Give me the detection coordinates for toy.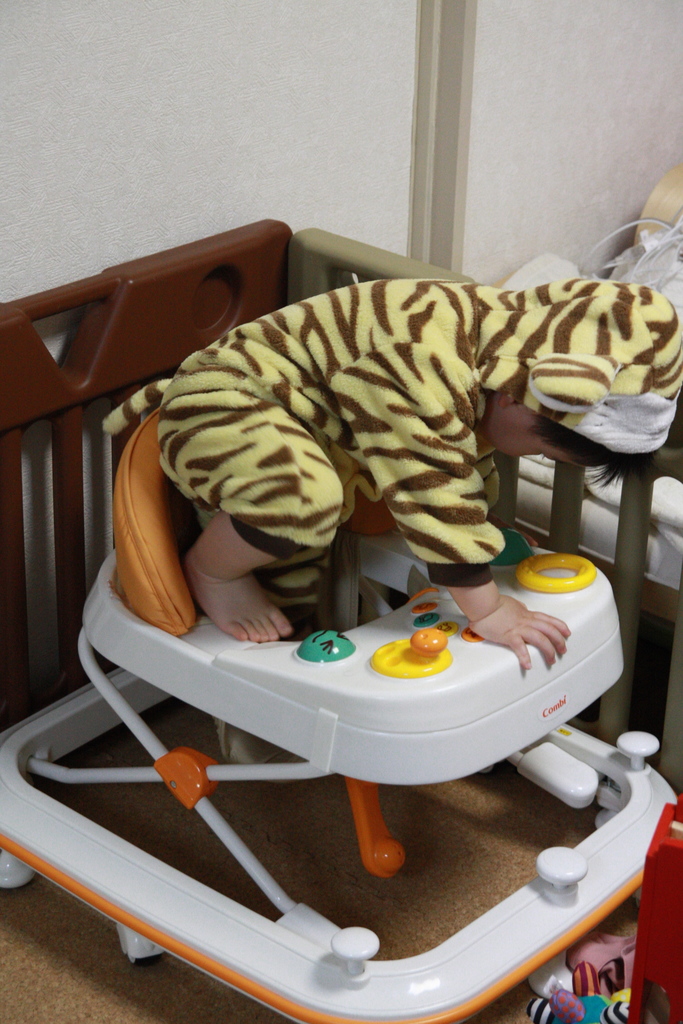
(left=525, top=550, right=595, bottom=594).
